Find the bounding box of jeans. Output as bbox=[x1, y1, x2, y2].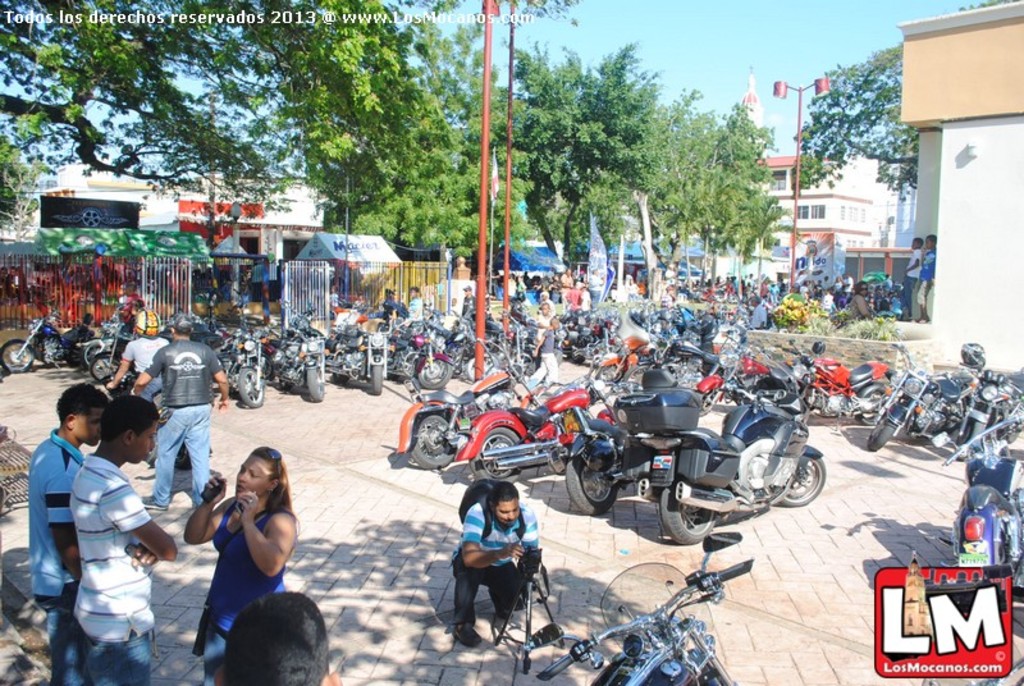
bbox=[151, 403, 219, 508].
